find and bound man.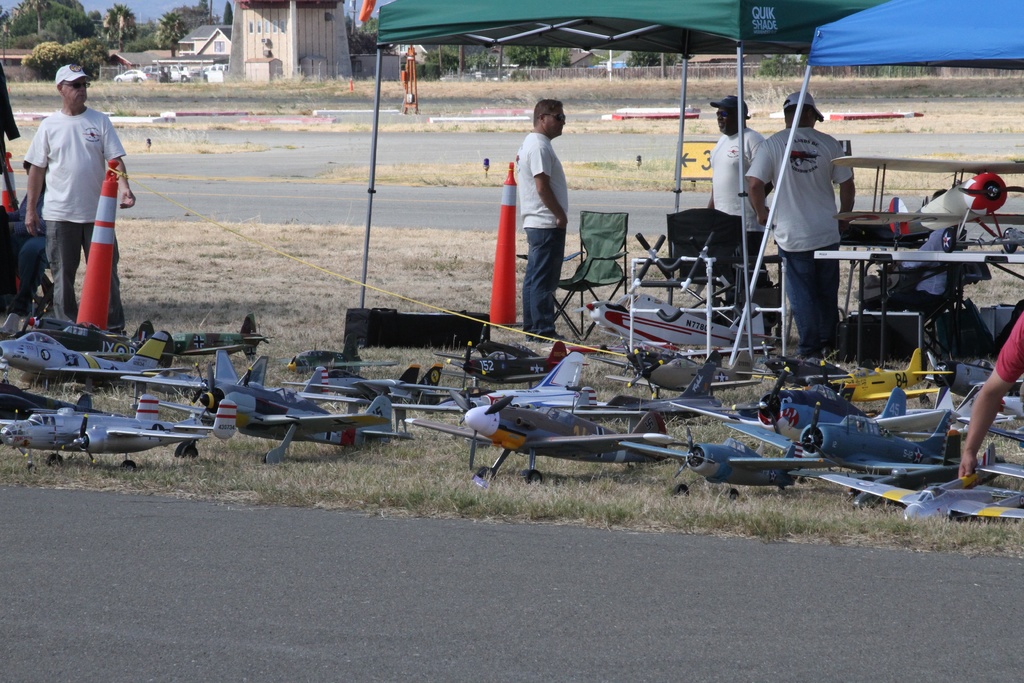
Bound: bbox(22, 58, 154, 344).
